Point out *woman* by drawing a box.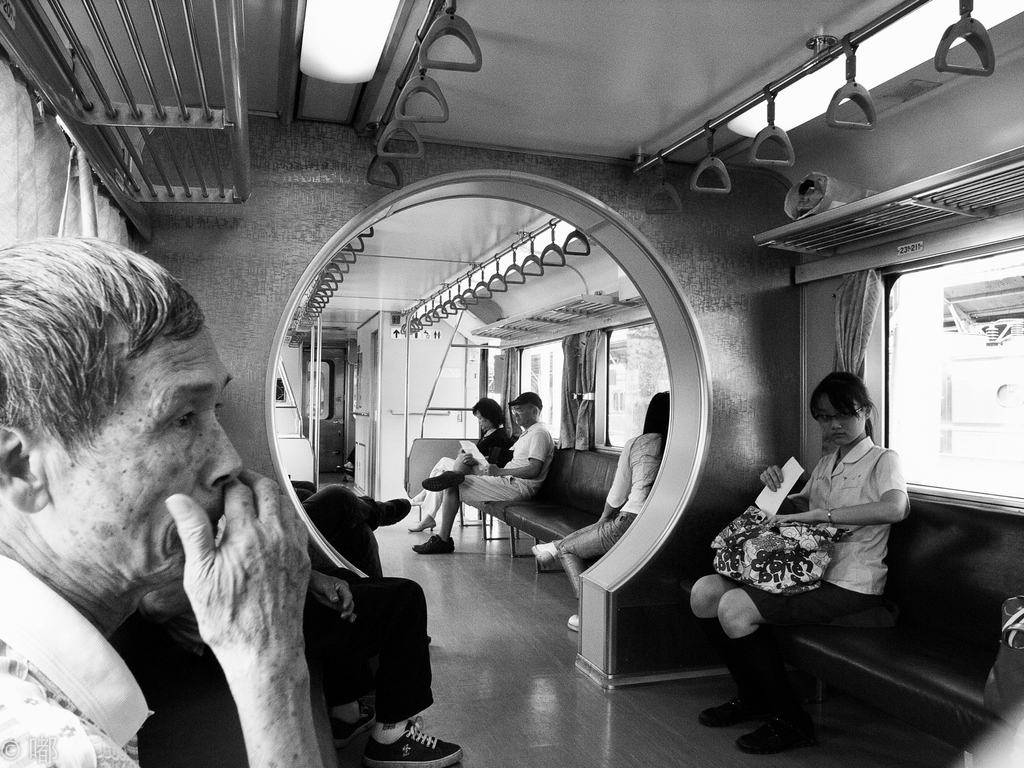
detection(403, 392, 514, 536).
